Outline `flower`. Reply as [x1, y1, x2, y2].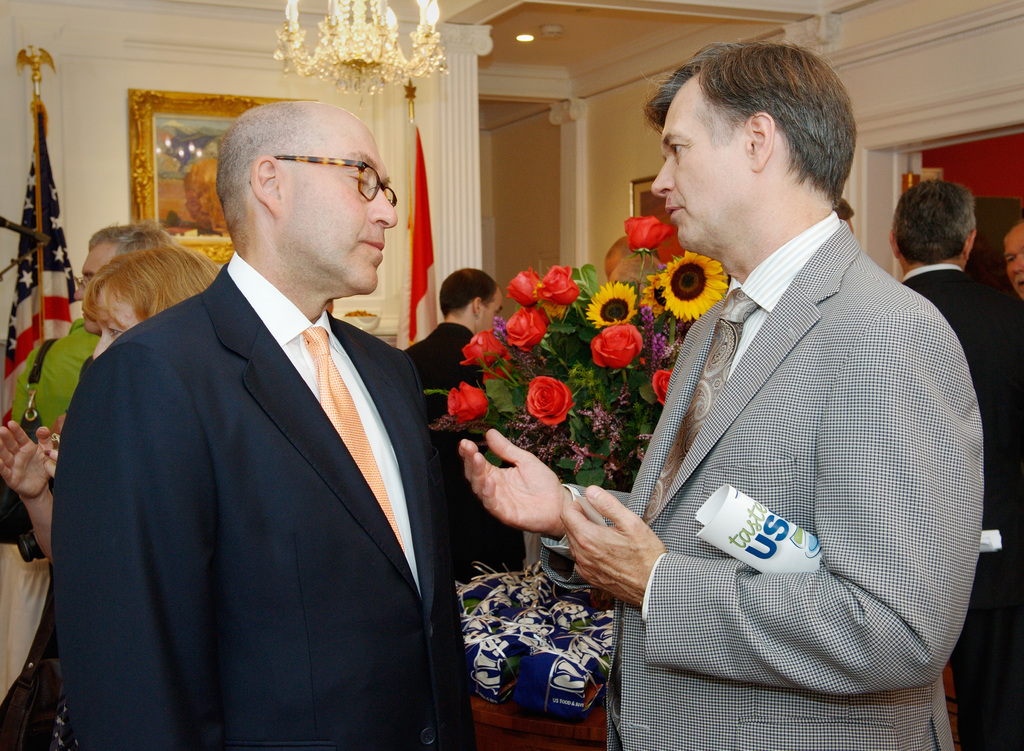
[540, 264, 582, 311].
